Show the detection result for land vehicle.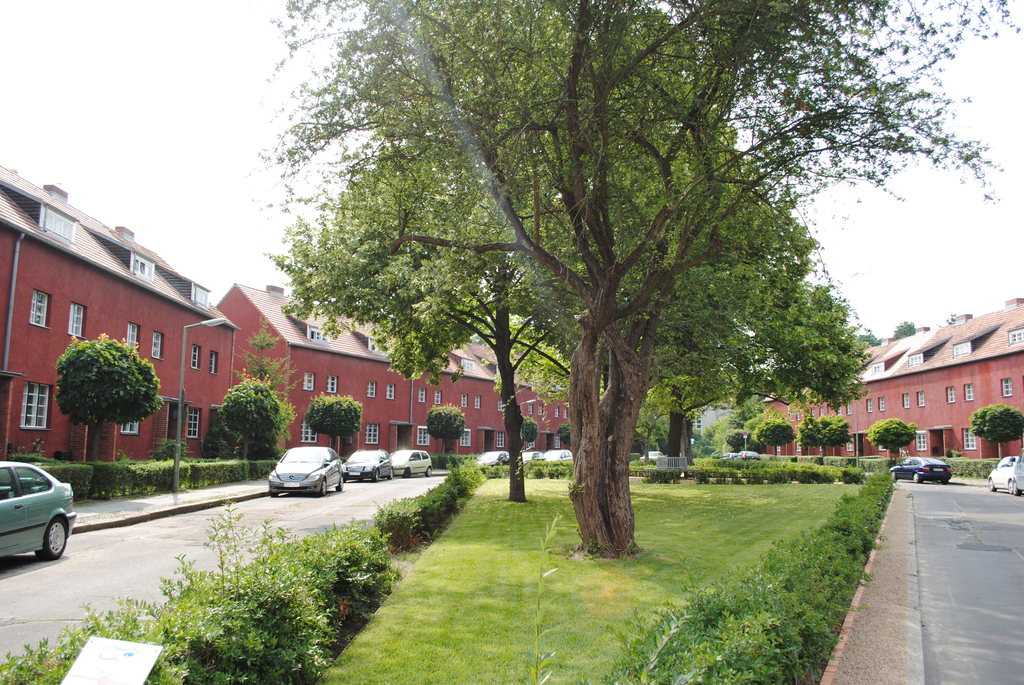
{"x1": 390, "y1": 446, "x2": 431, "y2": 476}.
